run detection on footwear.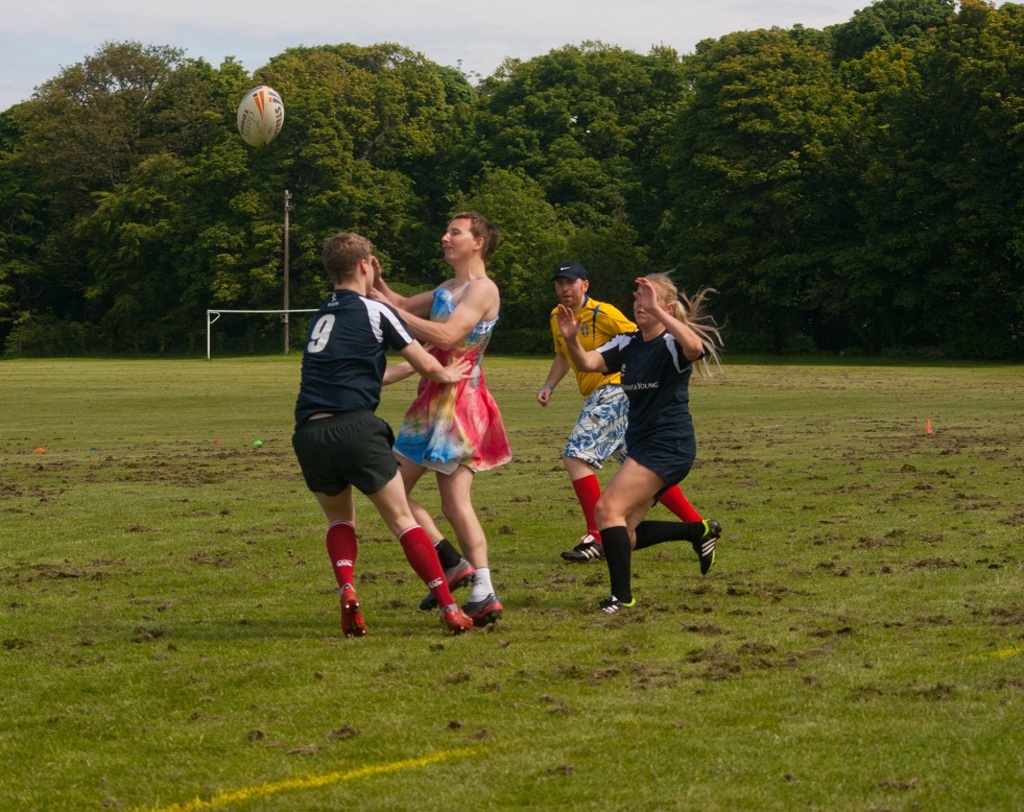
Result: <box>418,555,475,611</box>.
